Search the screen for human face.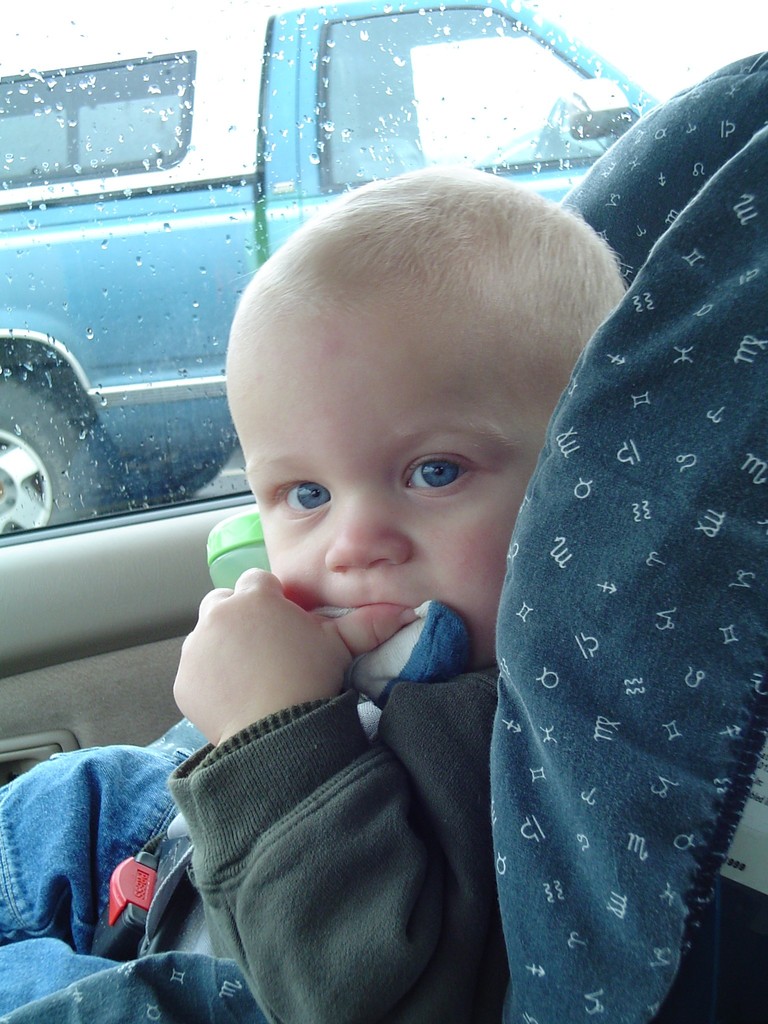
Found at (x1=223, y1=299, x2=571, y2=671).
